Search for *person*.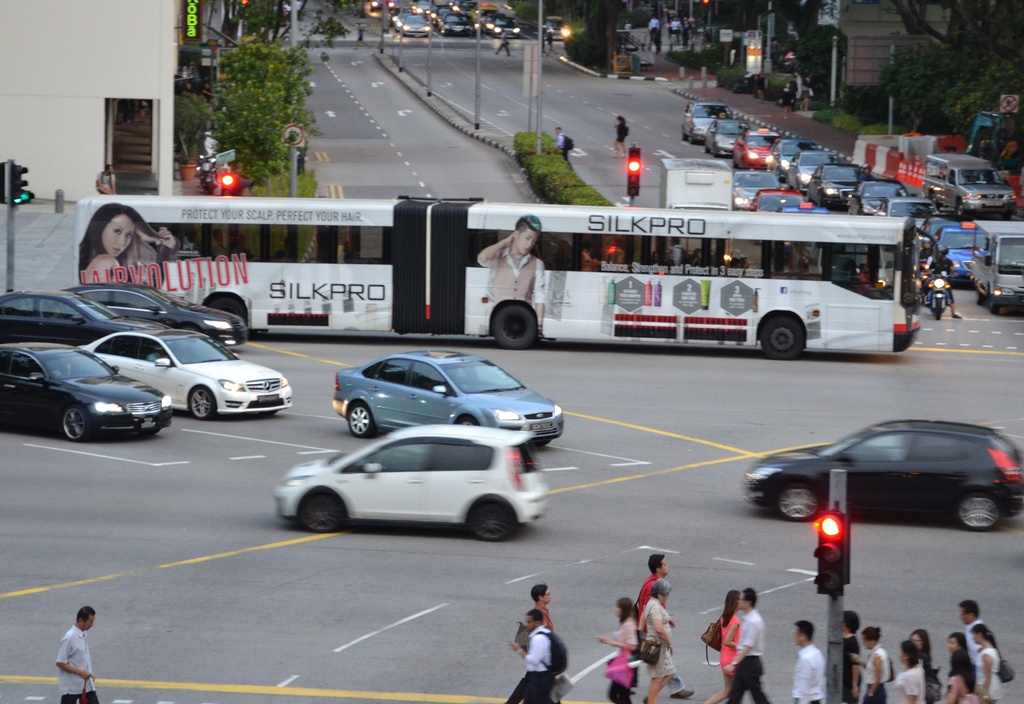
Found at locate(508, 607, 553, 703).
